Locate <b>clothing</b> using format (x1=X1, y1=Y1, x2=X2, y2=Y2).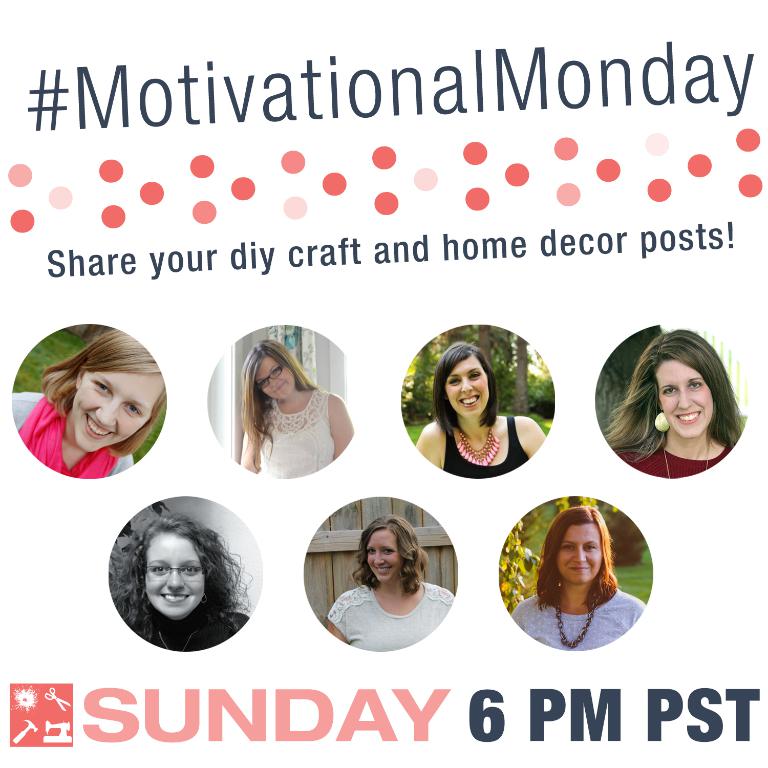
(x1=140, y1=612, x2=248, y2=654).
